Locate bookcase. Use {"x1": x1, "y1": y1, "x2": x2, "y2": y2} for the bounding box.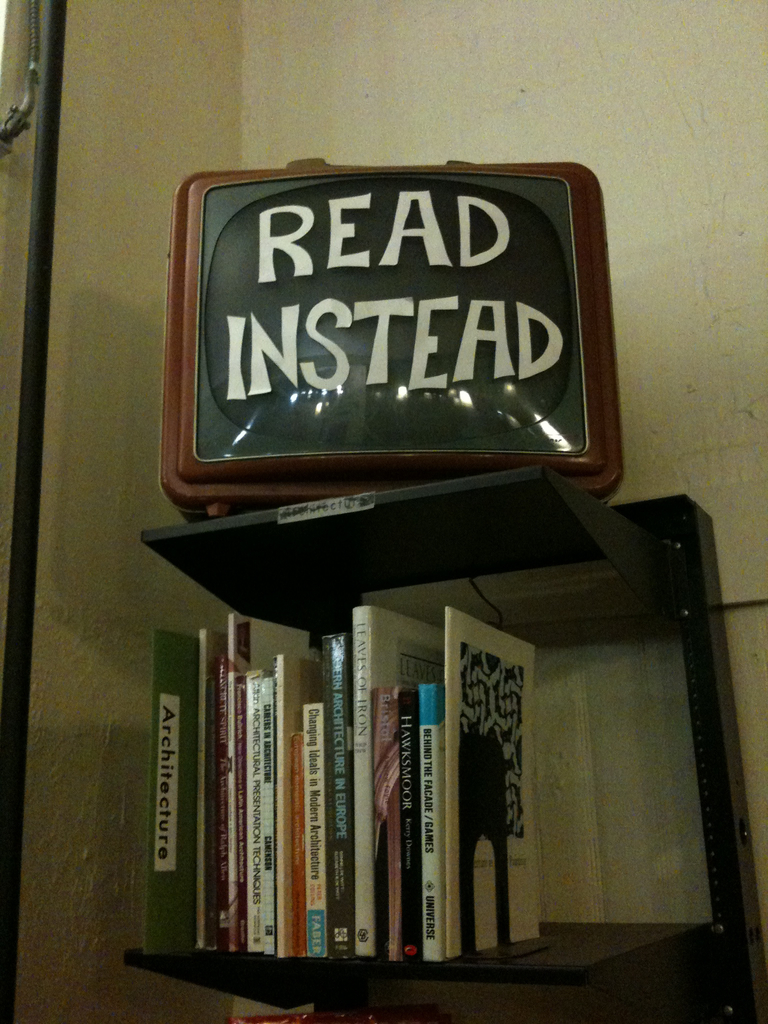
{"x1": 119, "y1": 458, "x2": 767, "y2": 1023}.
